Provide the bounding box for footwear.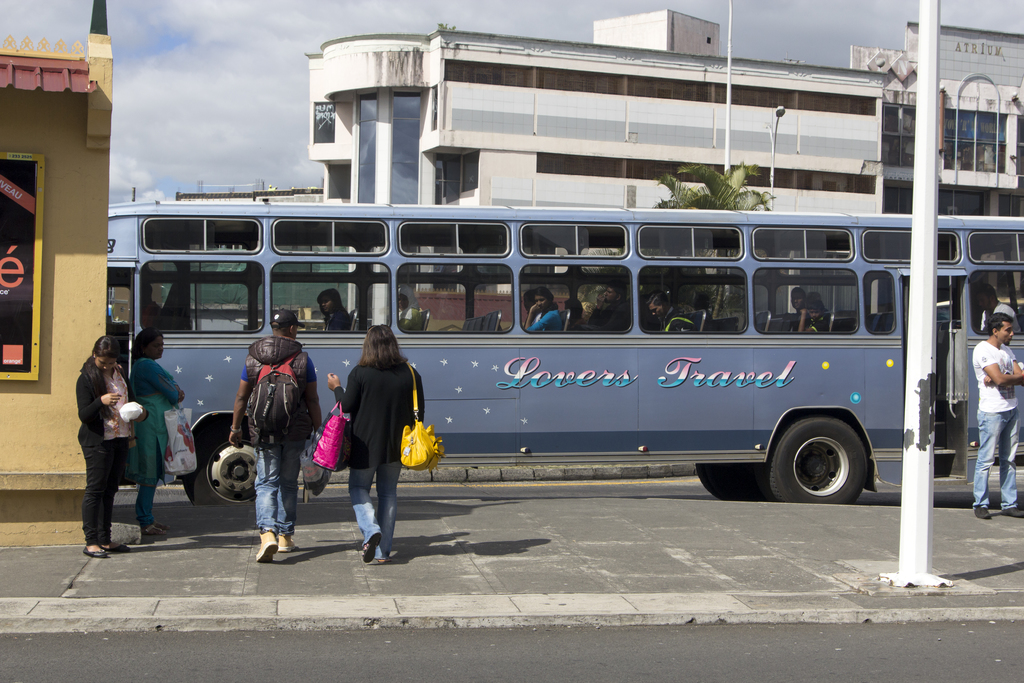
Rect(977, 505, 992, 518).
